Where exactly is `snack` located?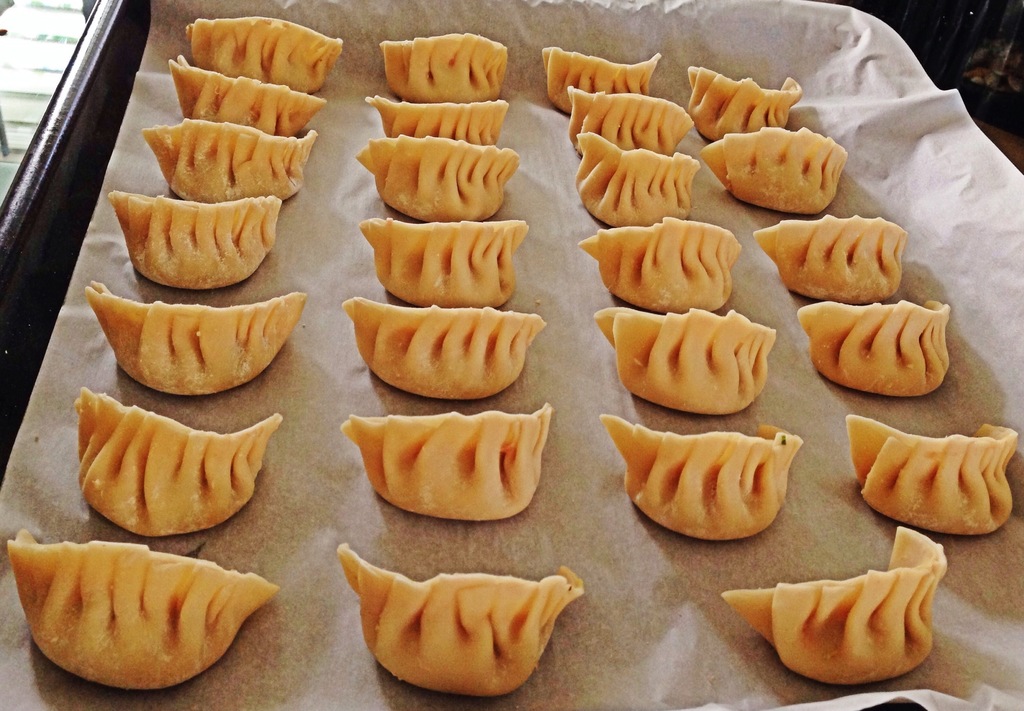
Its bounding box is bbox(593, 302, 782, 415).
